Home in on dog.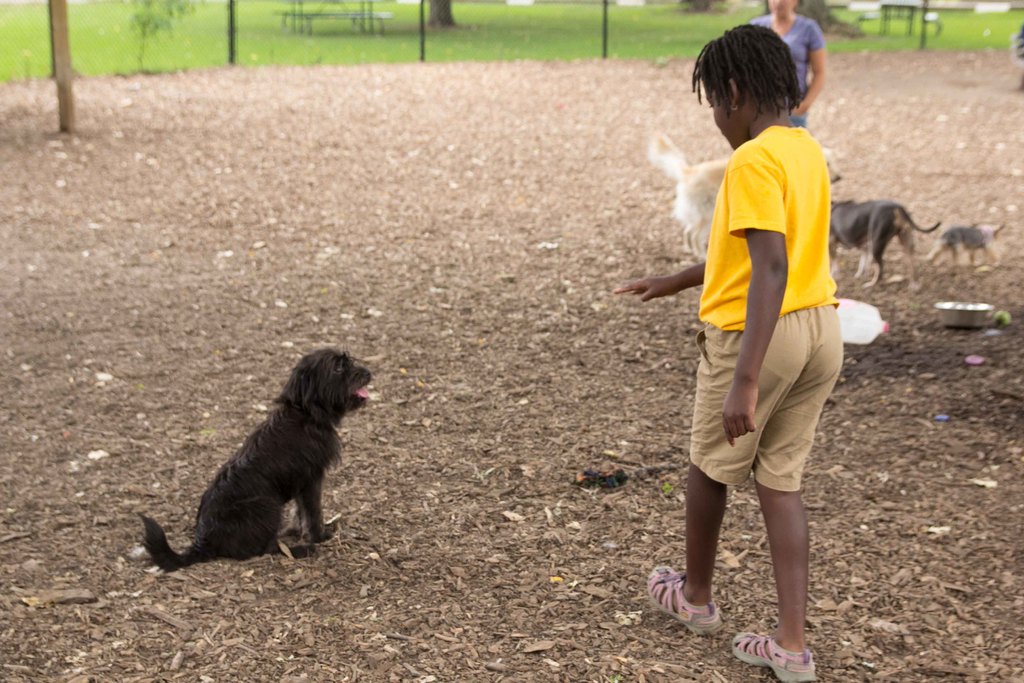
Homed in at bbox(826, 197, 938, 284).
